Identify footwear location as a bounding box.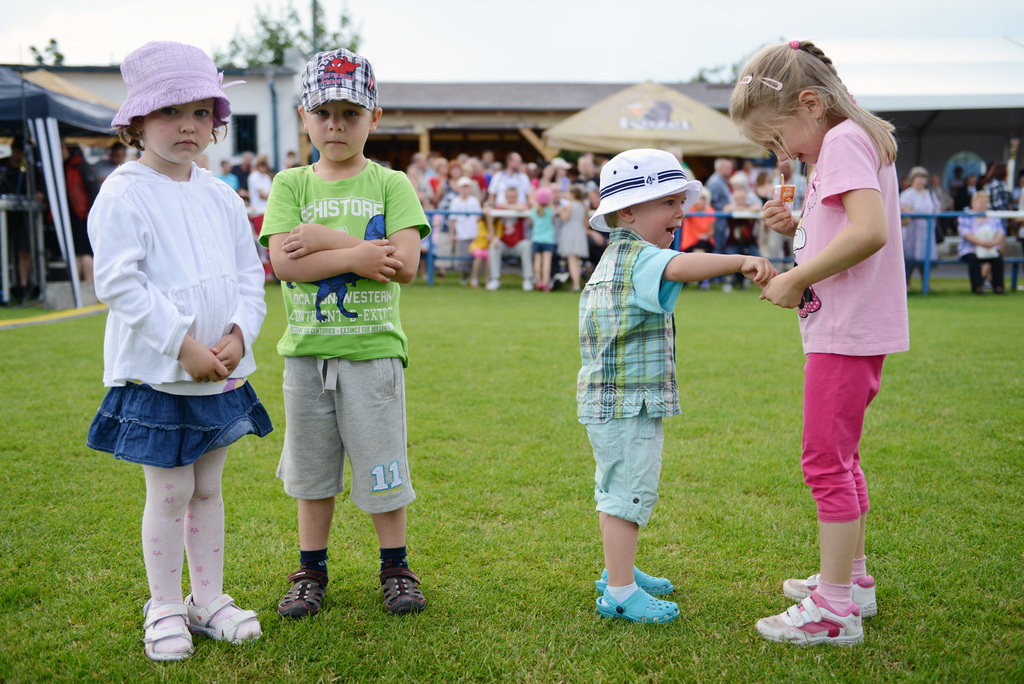
rect(379, 562, 433, 612).
